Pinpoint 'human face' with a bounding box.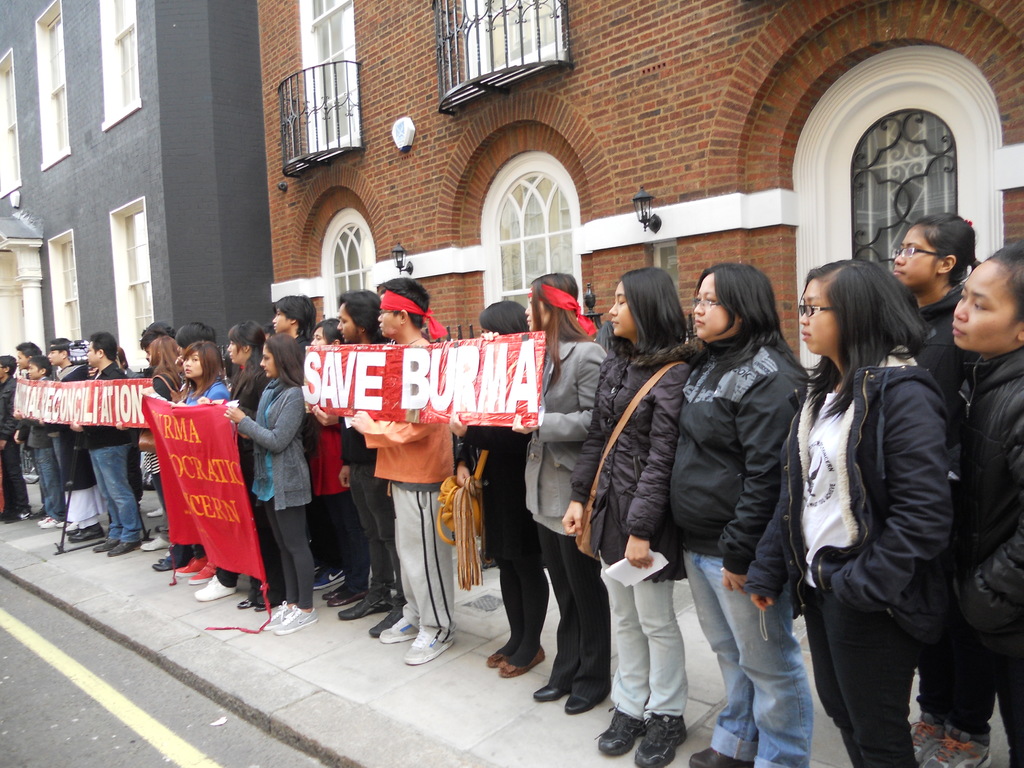
region(88, 340, 99, 369).
